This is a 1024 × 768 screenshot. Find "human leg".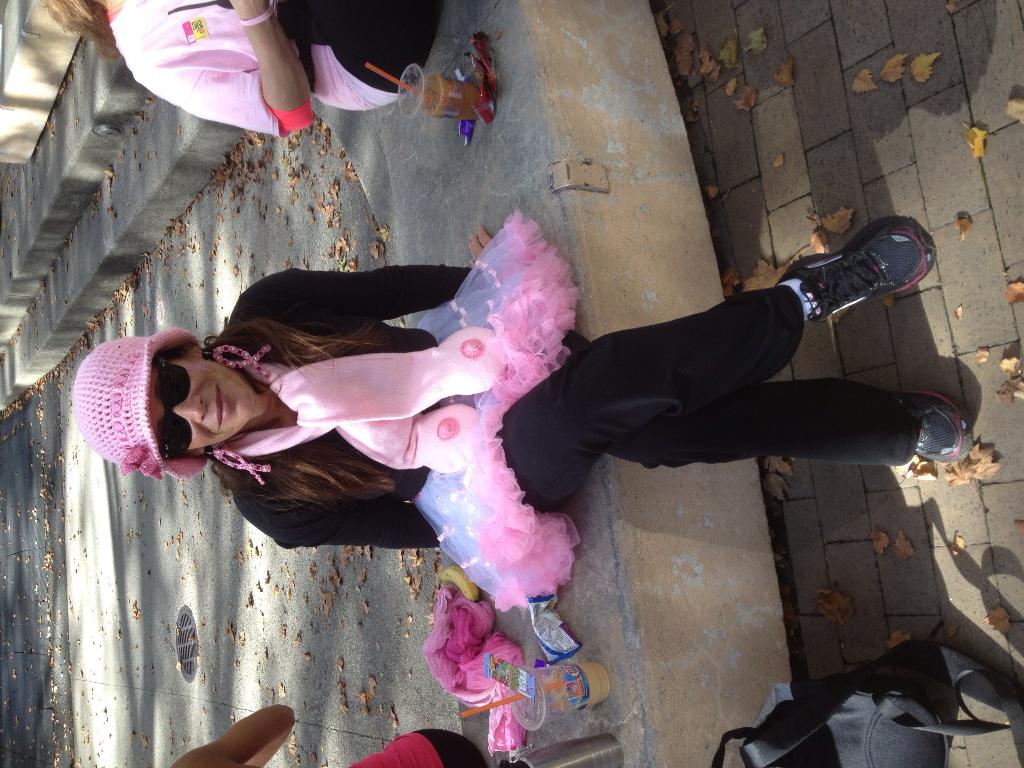
Bounding box: {"x1": 568, "y1": 328, "x2": 970, "y2": 467}.
